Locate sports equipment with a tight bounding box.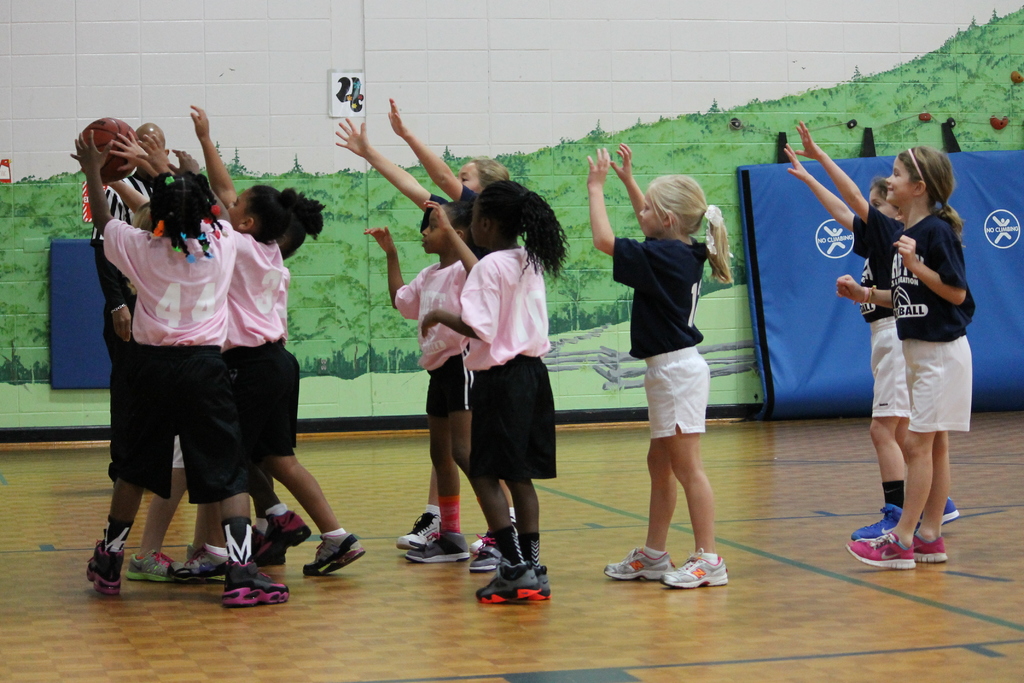
{"x1": 225, "y1": 229, "x2": 296, "y2": 463}.
